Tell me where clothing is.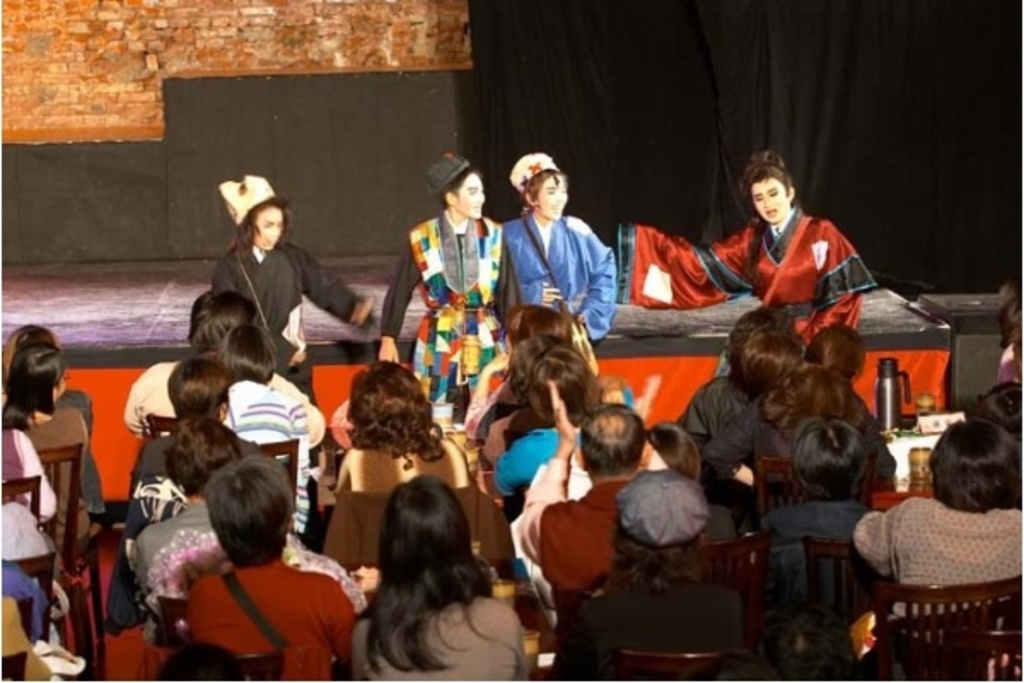
clothing is at bbox(550, 570, 753, 681).
